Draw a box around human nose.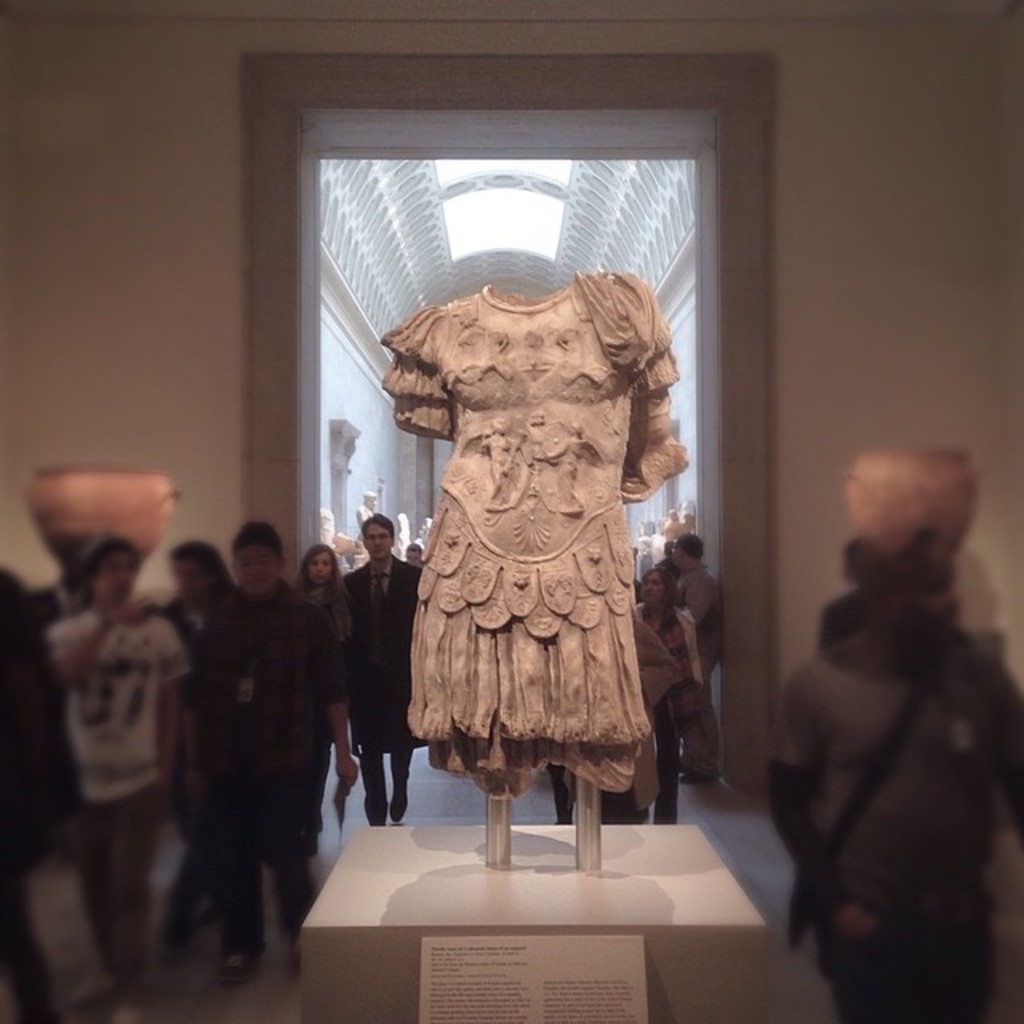
<region>373, 536, 381, 547</region>.
